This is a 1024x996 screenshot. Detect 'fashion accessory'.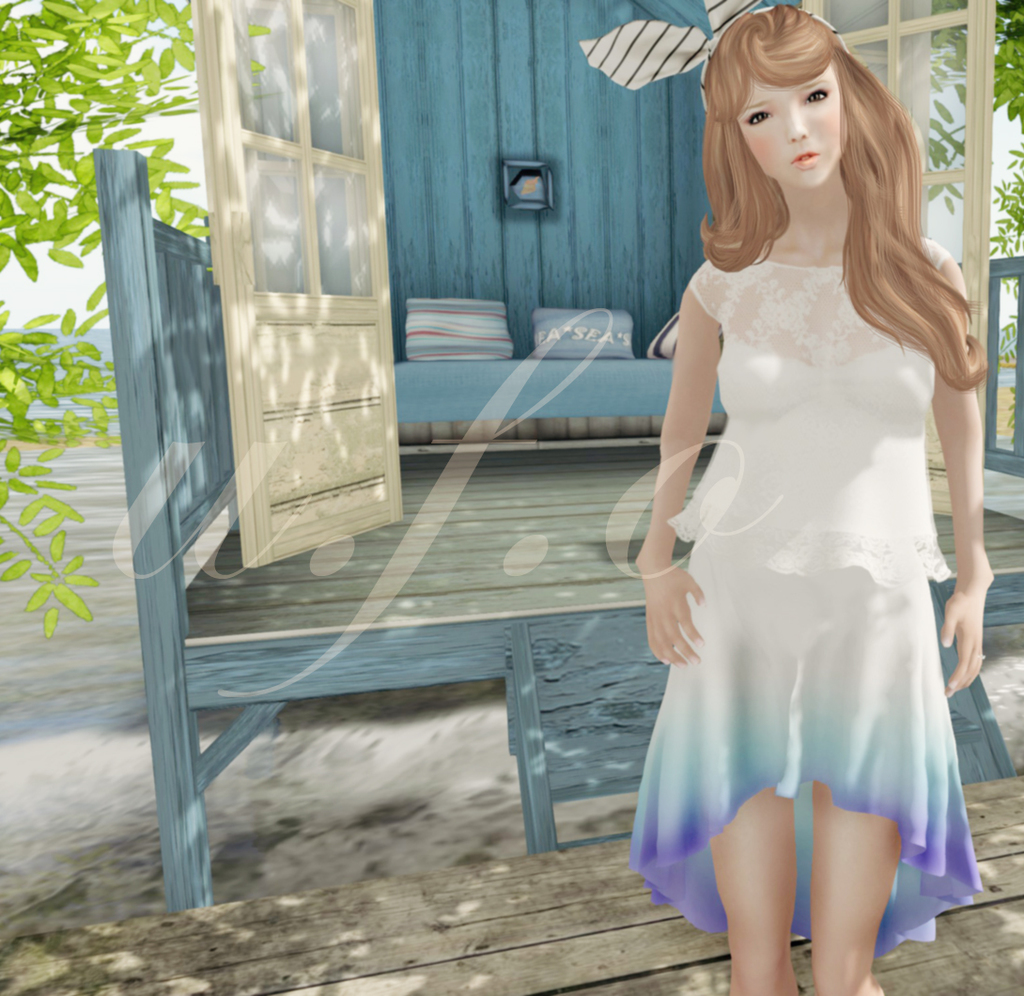
<bbox>577, 0, 846, 112</bbox>.
